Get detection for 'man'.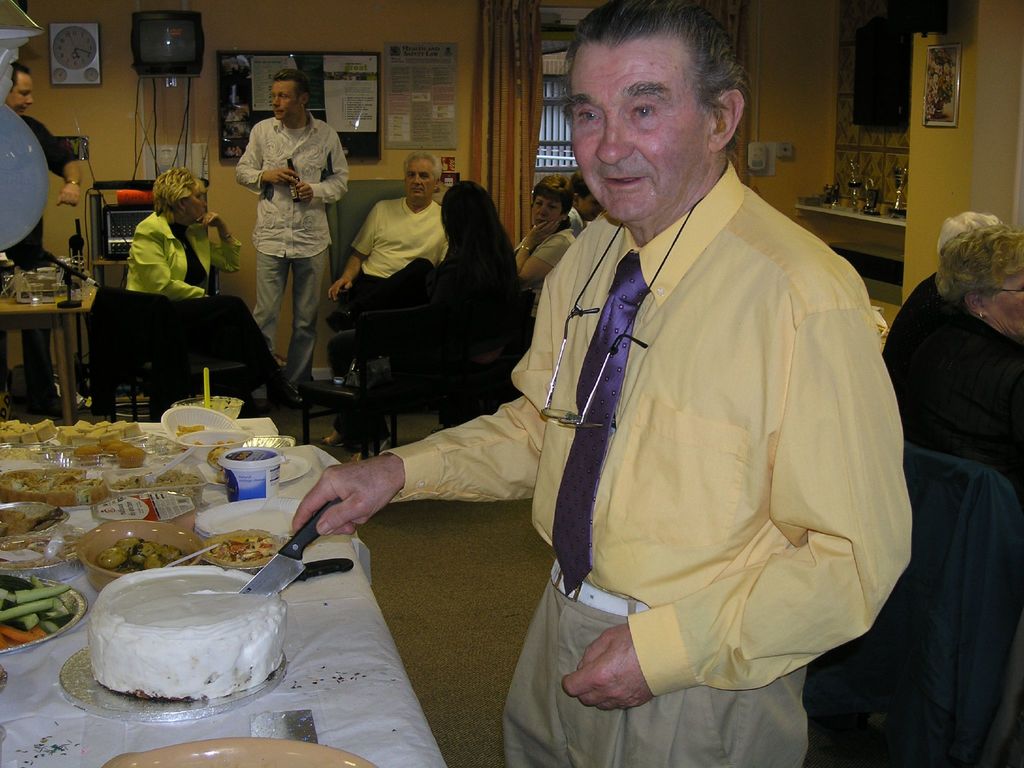
Detection: (x1=227, y1=67, x2=346, y2=398).
